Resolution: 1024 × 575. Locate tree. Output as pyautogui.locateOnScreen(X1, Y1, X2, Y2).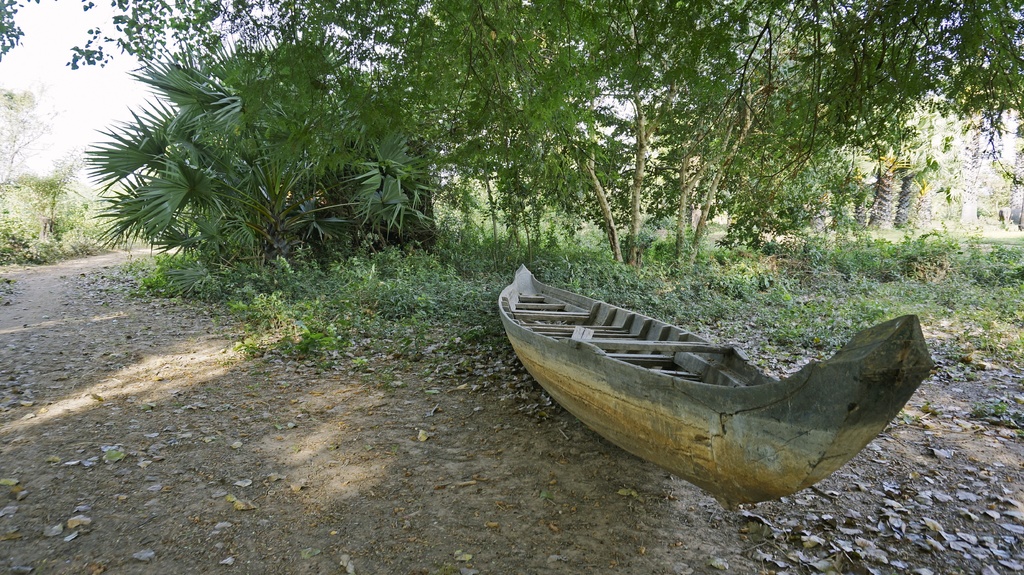
pyautogui.locateOnScreen(0, 81, 66, 178).
